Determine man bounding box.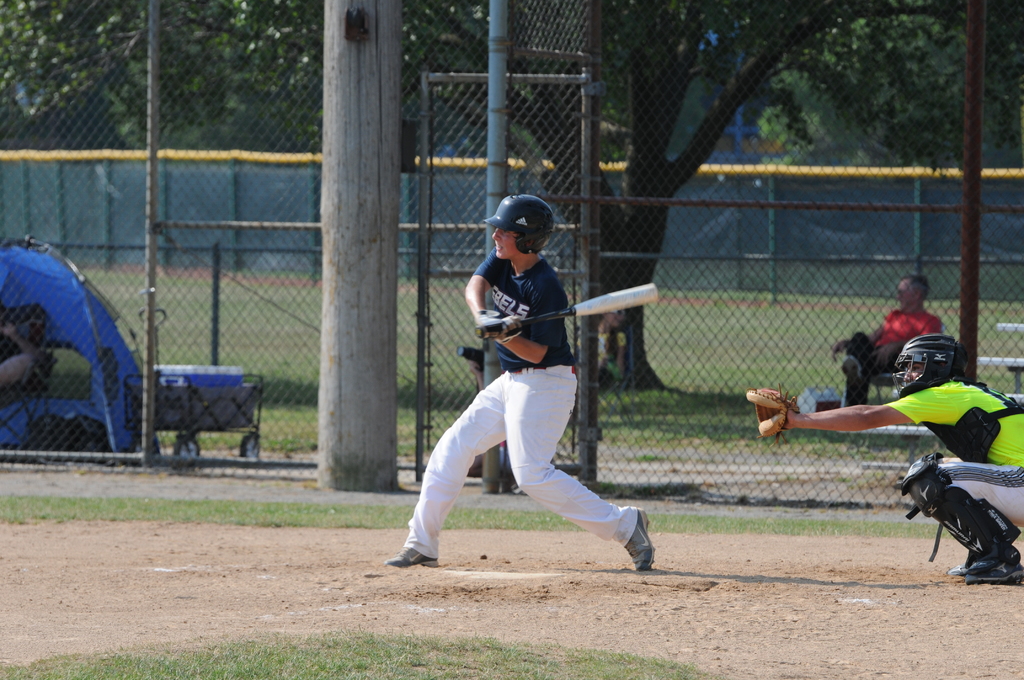
Determined: (x1=746, y1=332, x2=1023, y2=583).
